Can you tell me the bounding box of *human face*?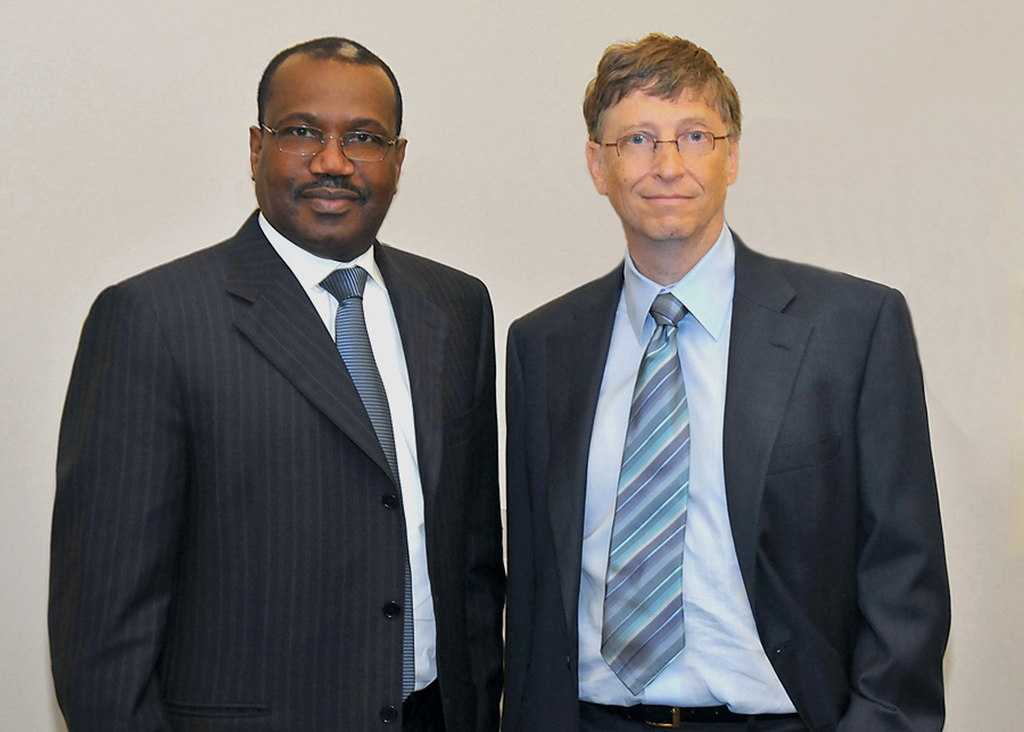
<bbox>588, 79, 733, 240</bbox>.
